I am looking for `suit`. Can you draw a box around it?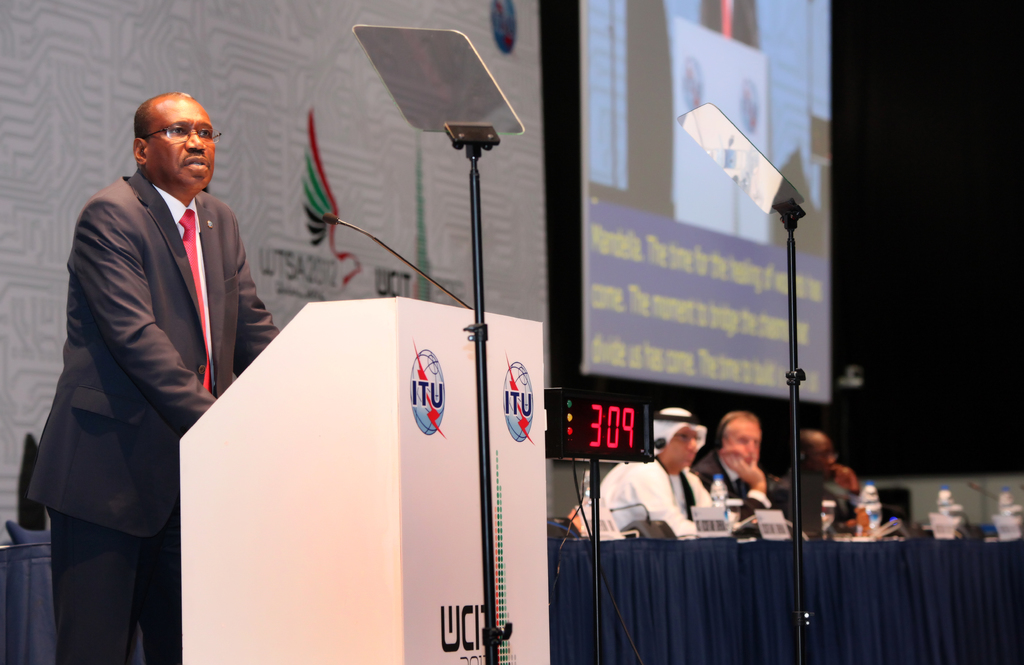
Sure, the bounding box is [x1=694, y1=451, x2=775, y2=538].
